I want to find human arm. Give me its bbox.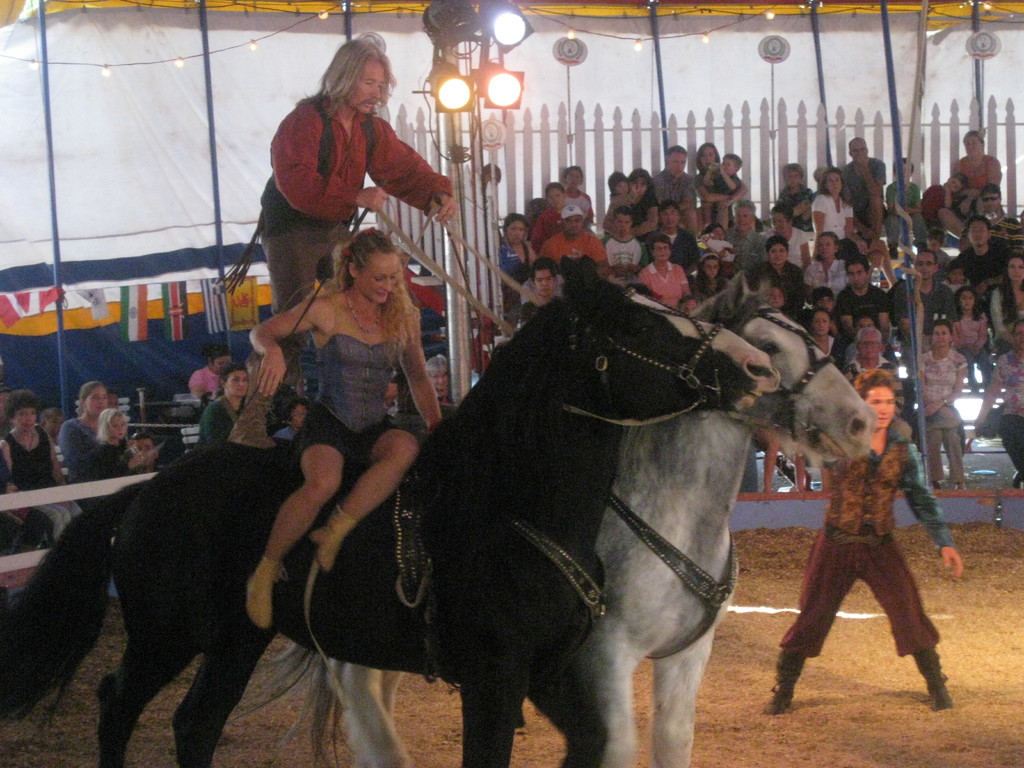
bbox=(396, 296, 445, 433).
